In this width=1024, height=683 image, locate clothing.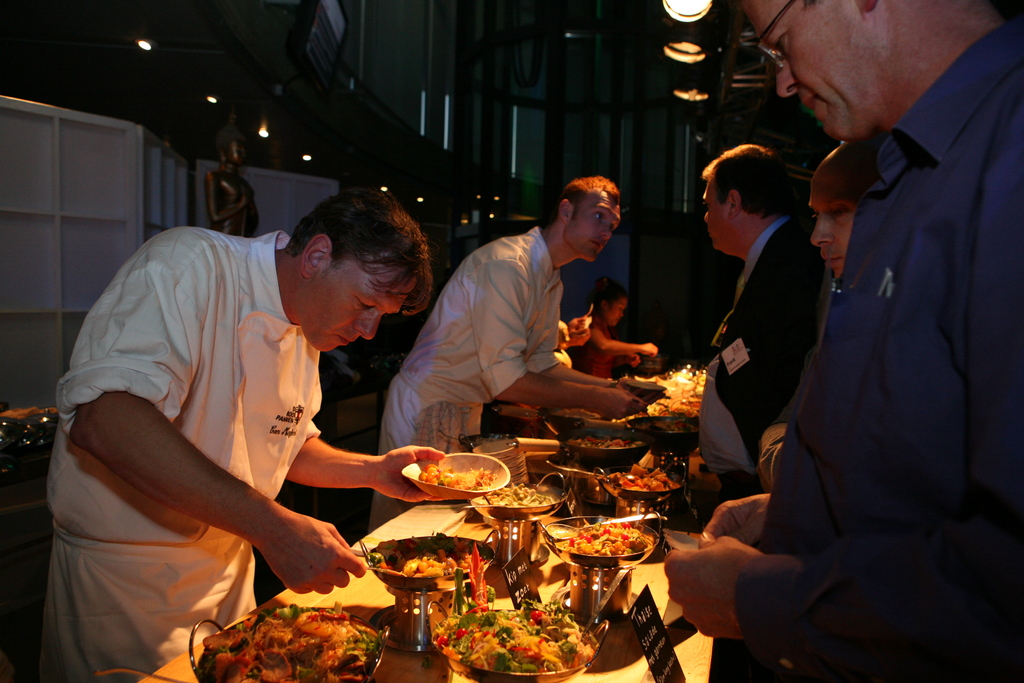
Bounding box: Rect(575, 319, 609, 378).
